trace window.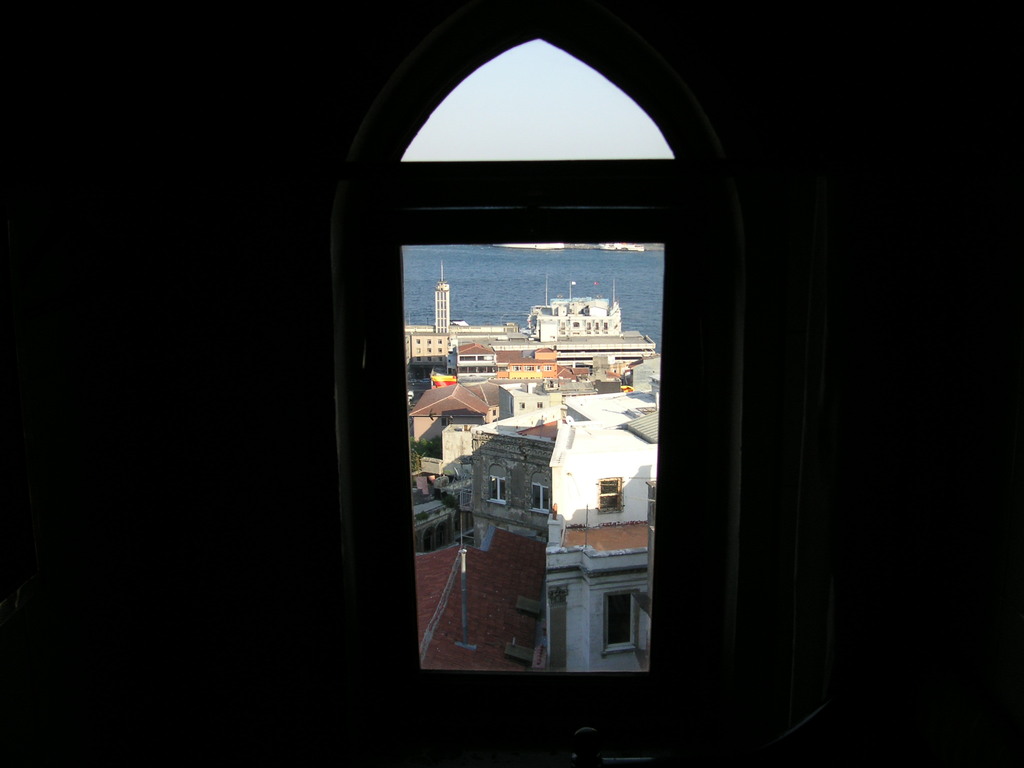
Traced to Rect(435, 338, 443, 345).
